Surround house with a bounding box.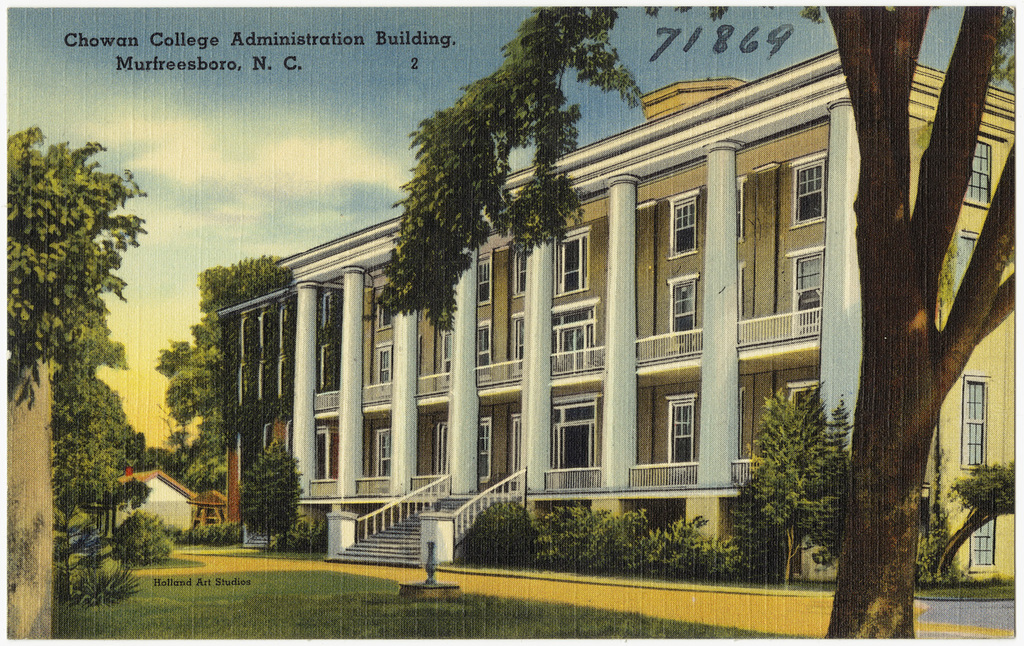
select_region(100, 460, 193, 533).
